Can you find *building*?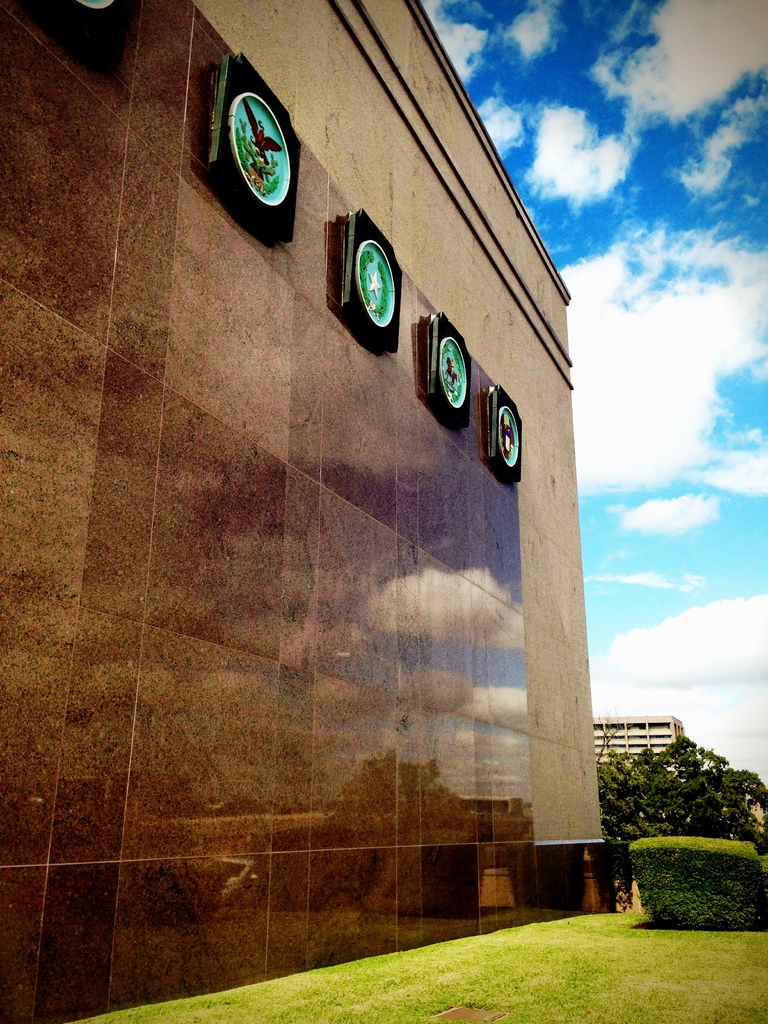
Yes, bounding box: select_region(589, 715, 689, 781).
